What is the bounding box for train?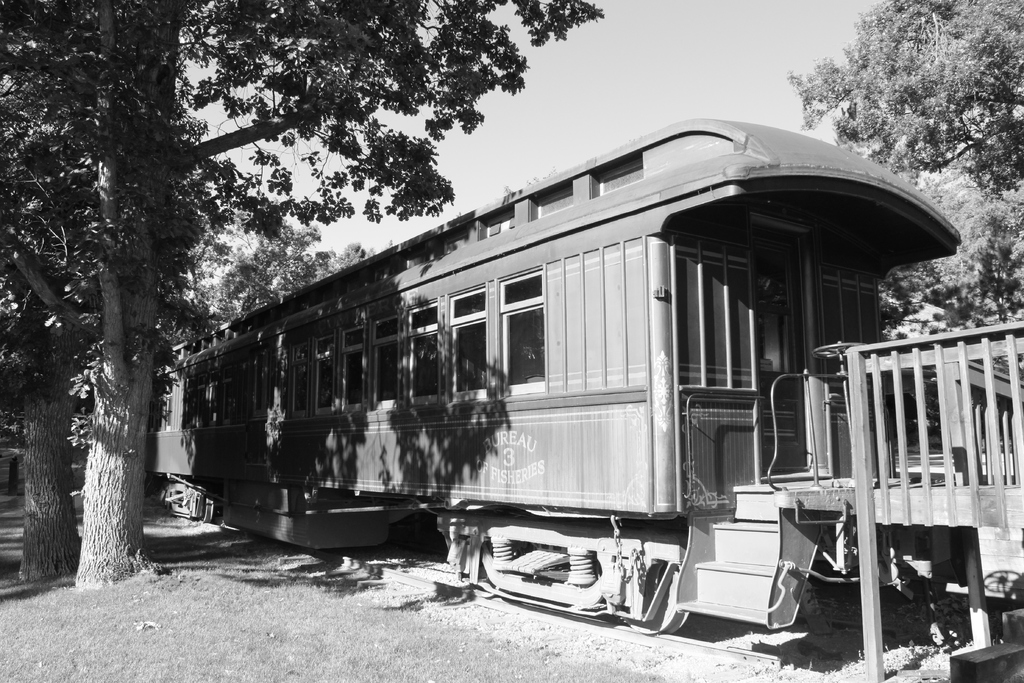
pyautogui.locateOnScreen(141, 117, 1023, 682).
